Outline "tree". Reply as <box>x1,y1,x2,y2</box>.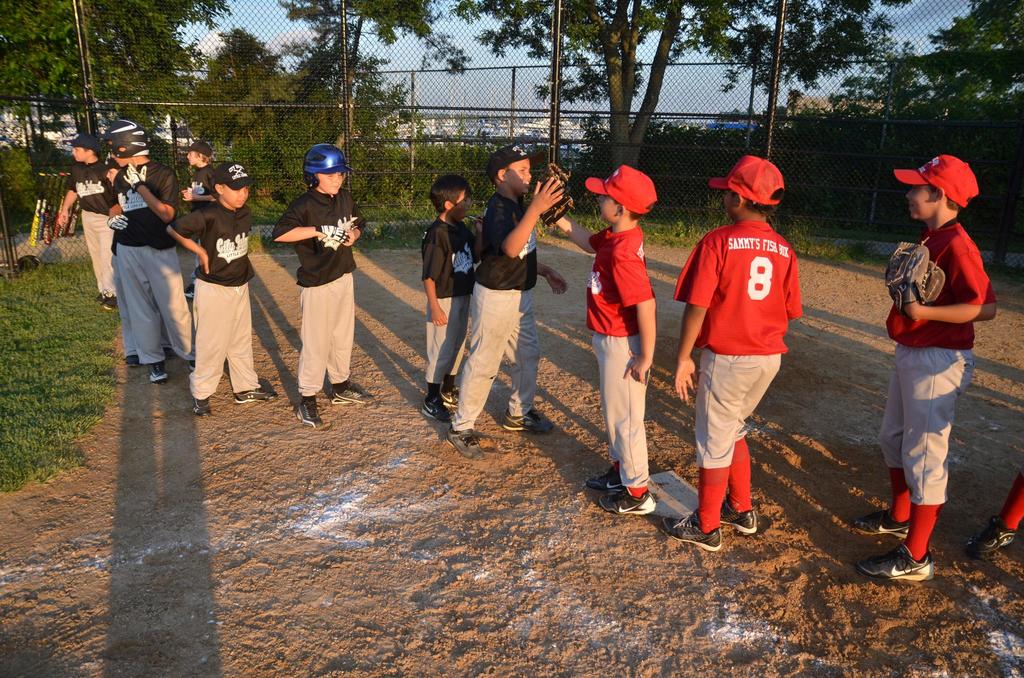
<box>853,38,1023,88</box>.
